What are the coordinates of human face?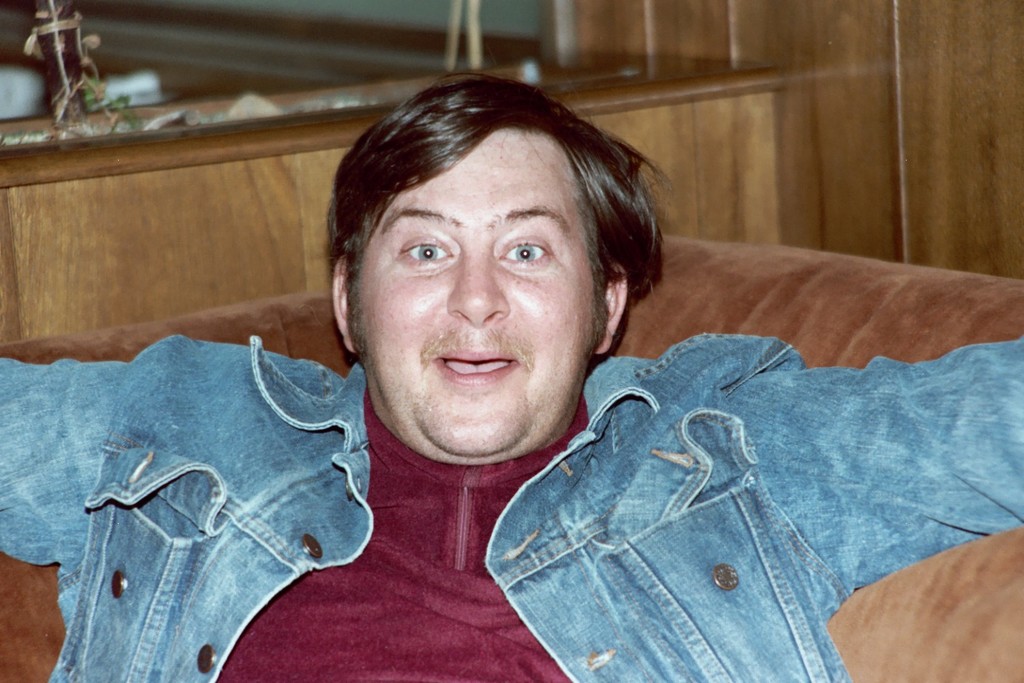
355:131:605:456.
